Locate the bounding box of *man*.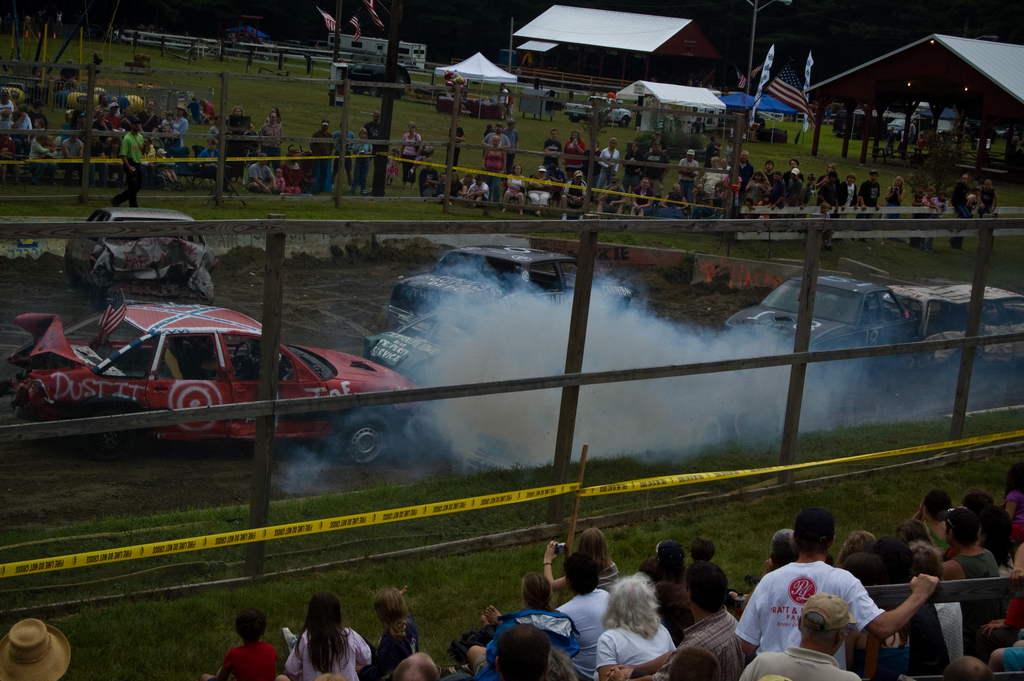
Bounding box: Rect(783, 161, 805, 182).
